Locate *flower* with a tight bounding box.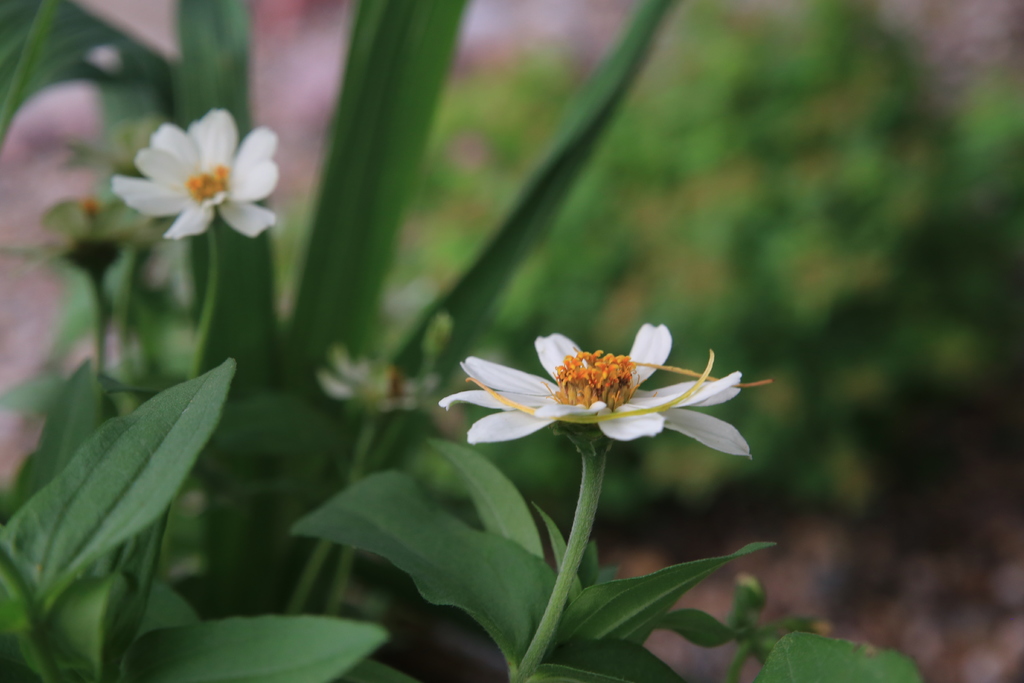
470 327 698 443.
